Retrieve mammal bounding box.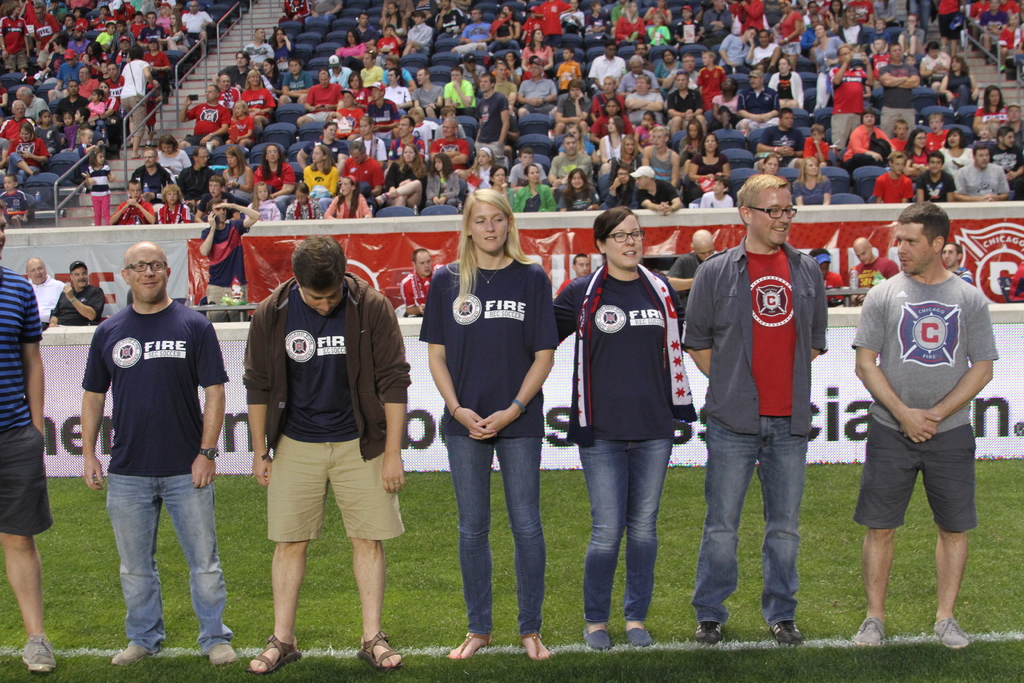
Bounding box: <bbox>402, 247, 441, 318</bbox>.
